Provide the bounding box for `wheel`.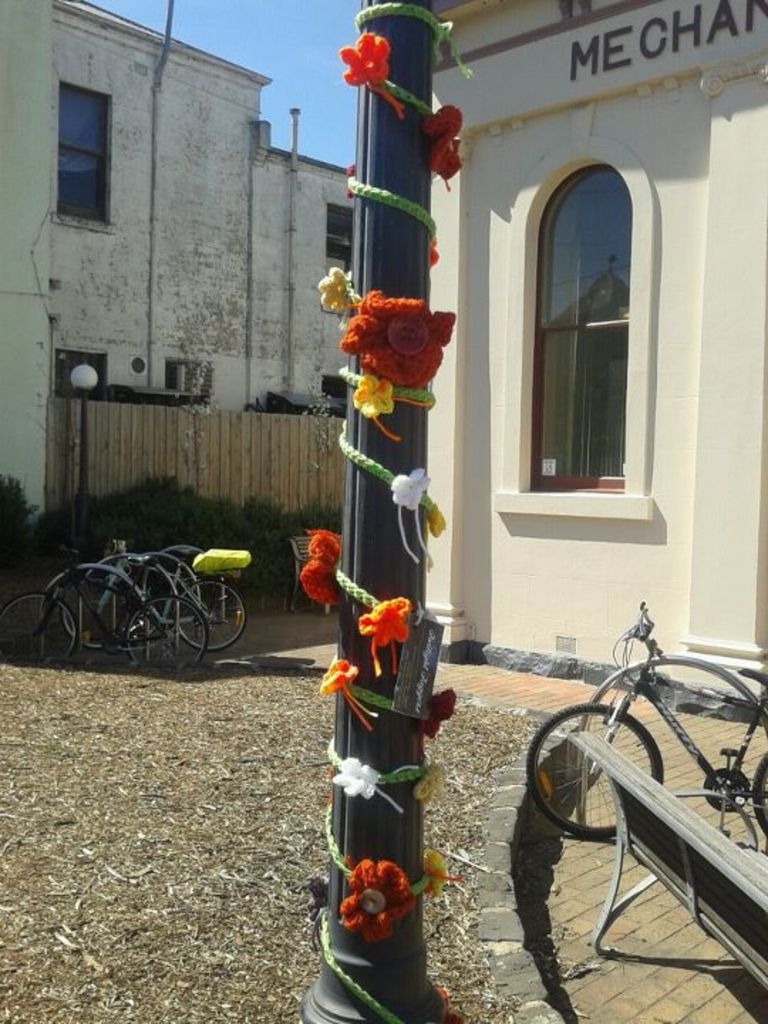
(754, 741, 767, 822).
